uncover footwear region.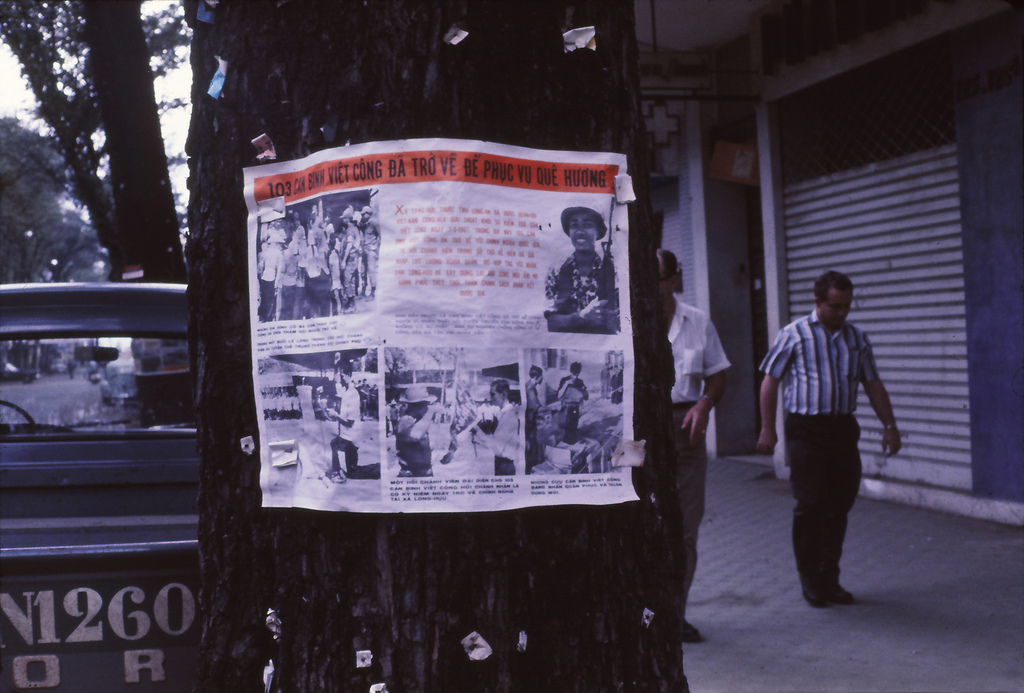
Uncovered: {"x1": 804, "y1": 592, "x2": 820, "y2": 603}.
